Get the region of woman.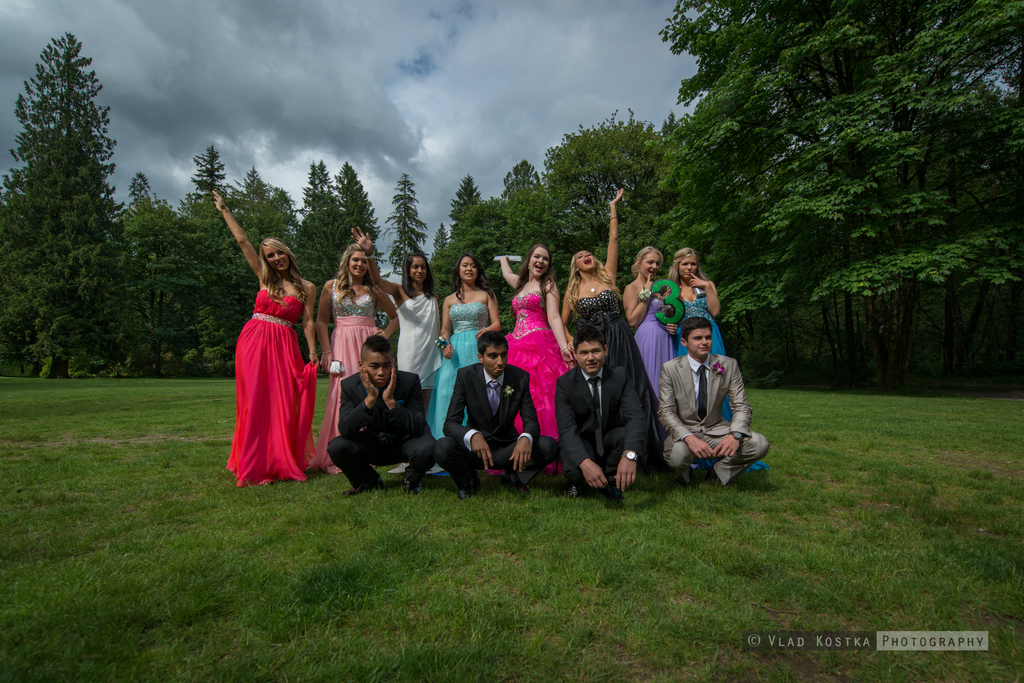
bbox=[314, 242, 401, 474].
